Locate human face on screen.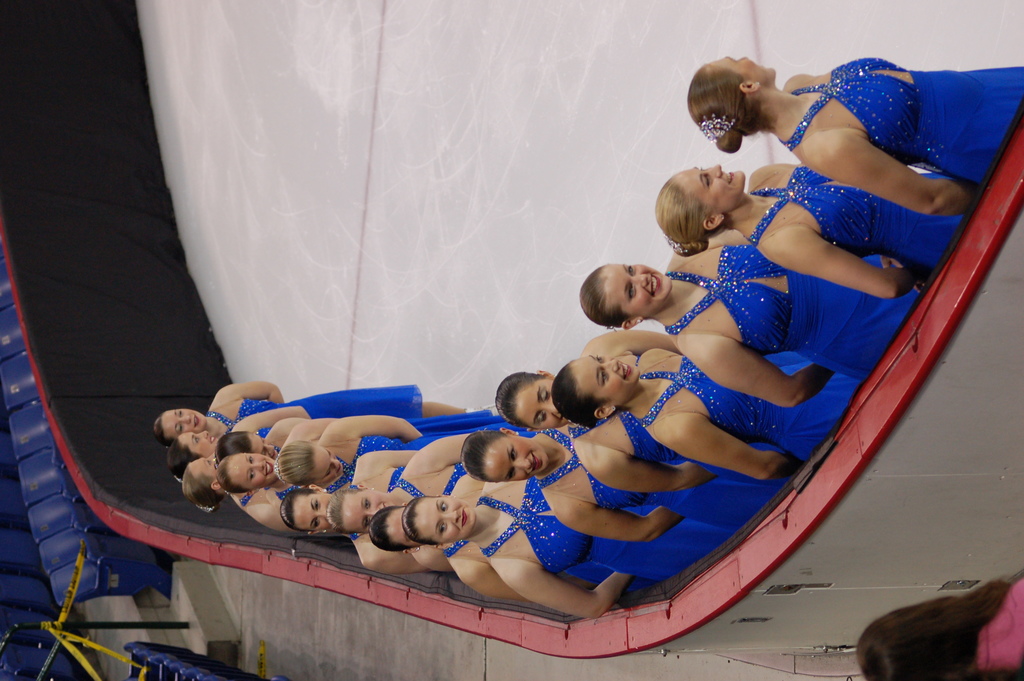
On screen at crop(572, 355, 639, 402).
